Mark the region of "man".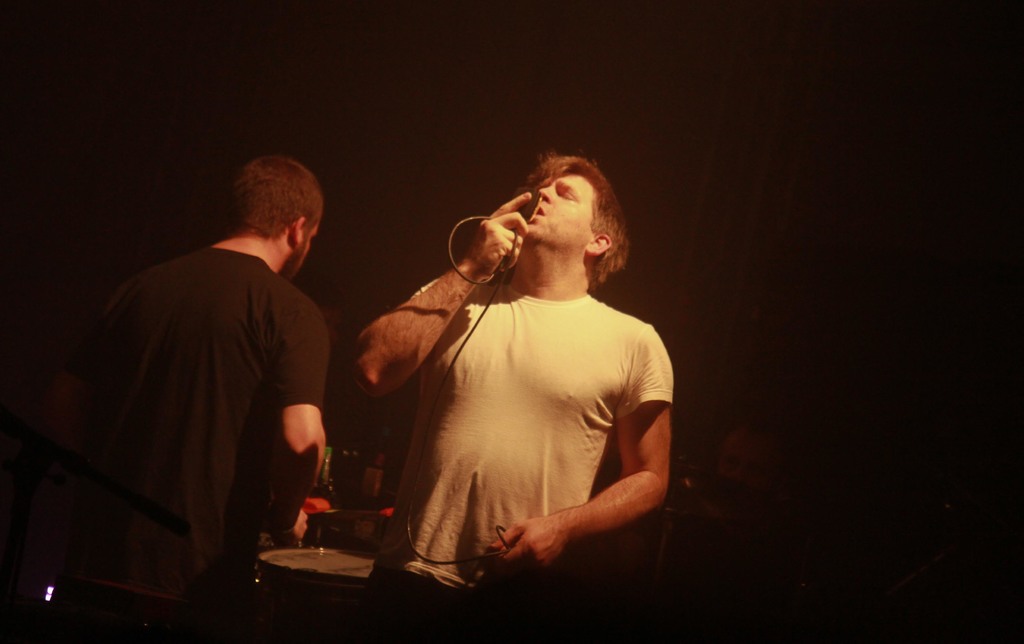
Region: region(80, 156, 330, 643).
